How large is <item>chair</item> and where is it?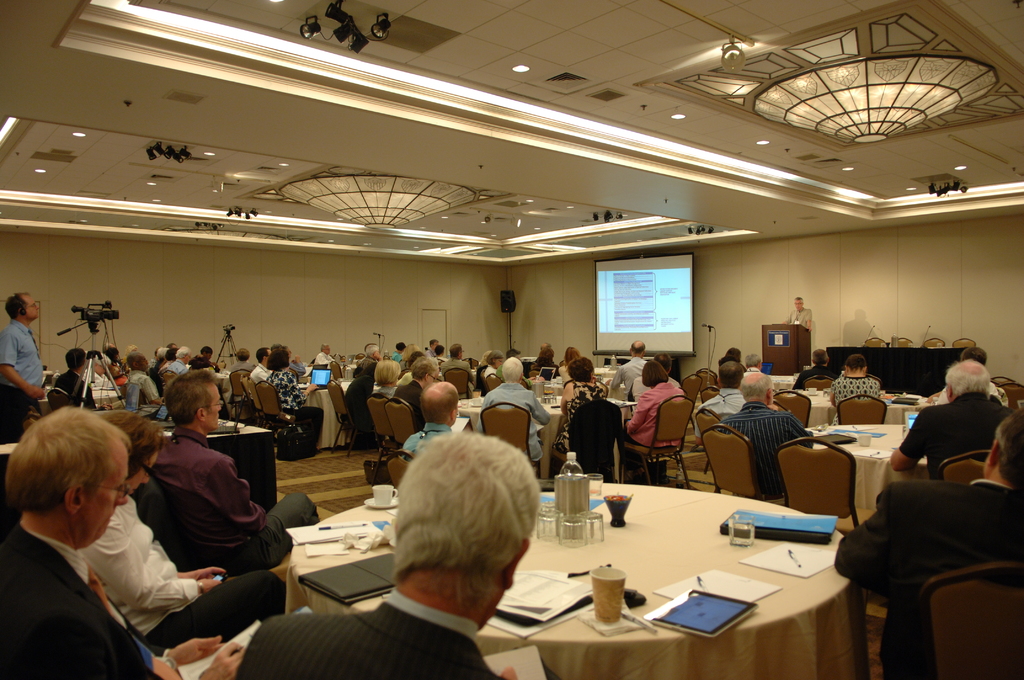
Bounding box: x1=895 y1=337 x2=915 y2=347.
